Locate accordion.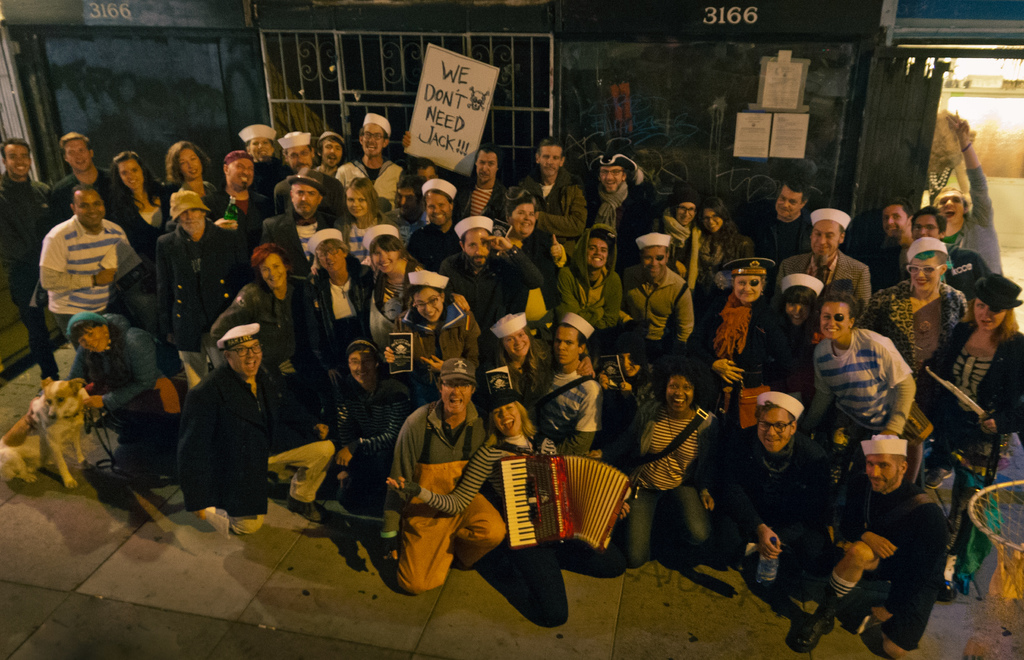
Bounding box: 510/450/623/549.
